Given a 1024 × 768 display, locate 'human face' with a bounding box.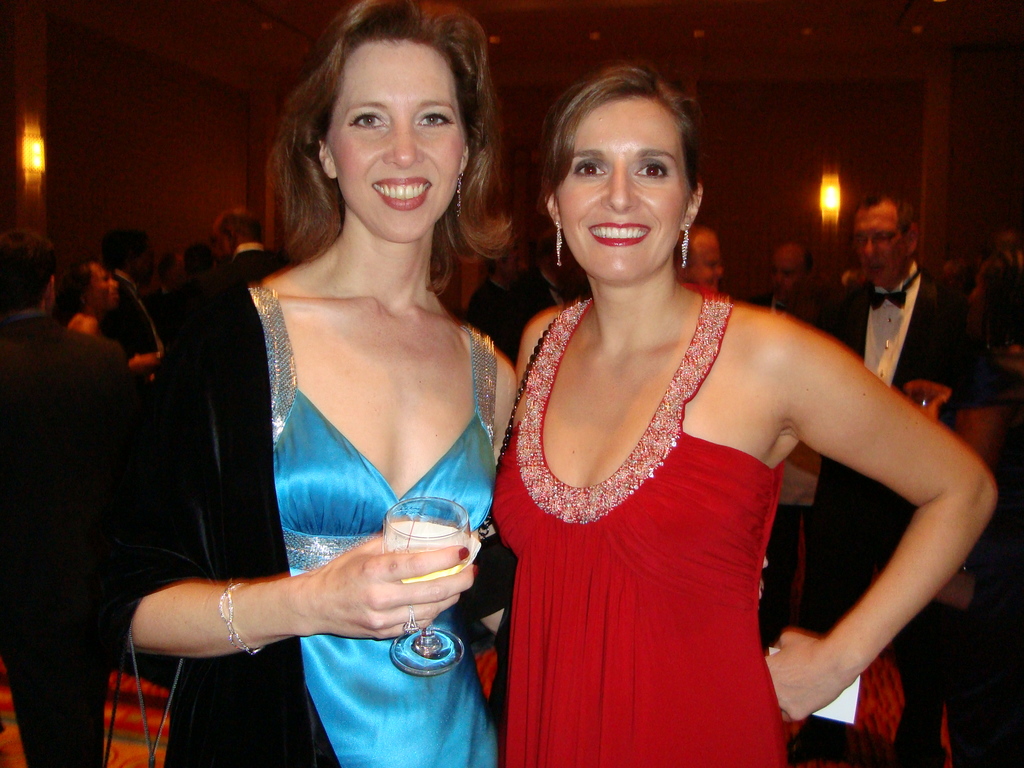
Located: (left=850, top=212, right=899, bottom=285).
